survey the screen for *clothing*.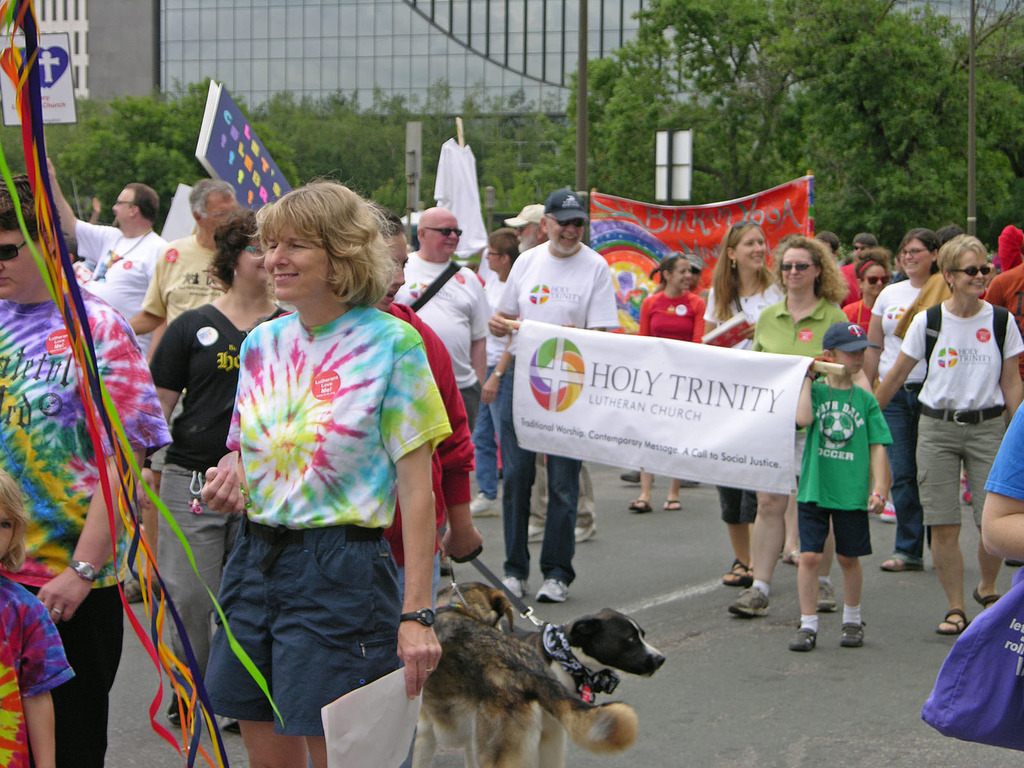
Survey found: 981,397,1023,505.
